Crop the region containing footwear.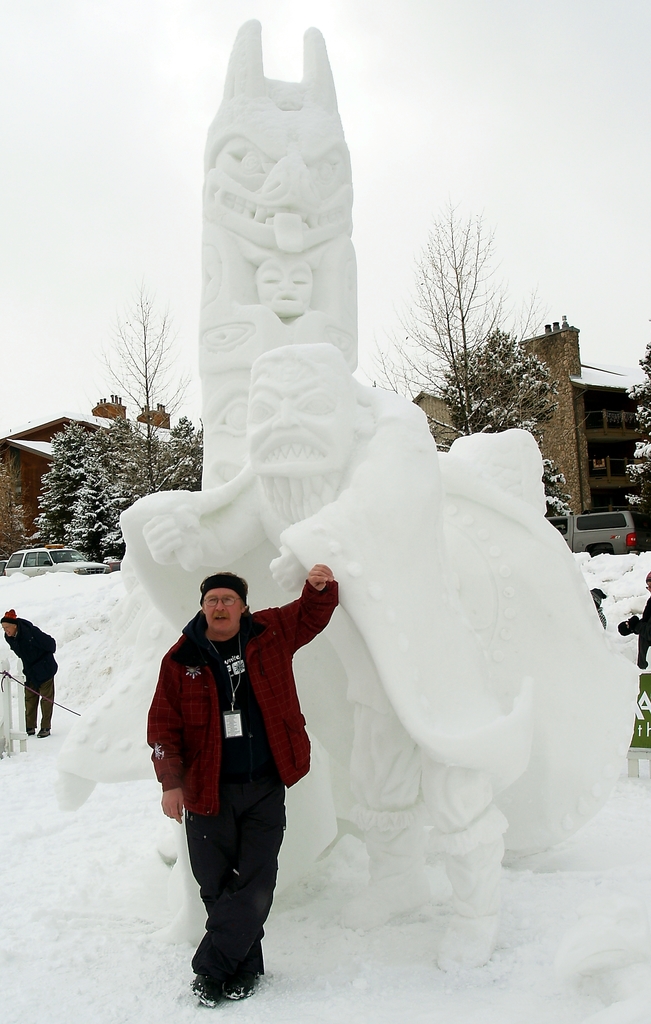
Crop region: rect(195, 970, 220, 1007).
